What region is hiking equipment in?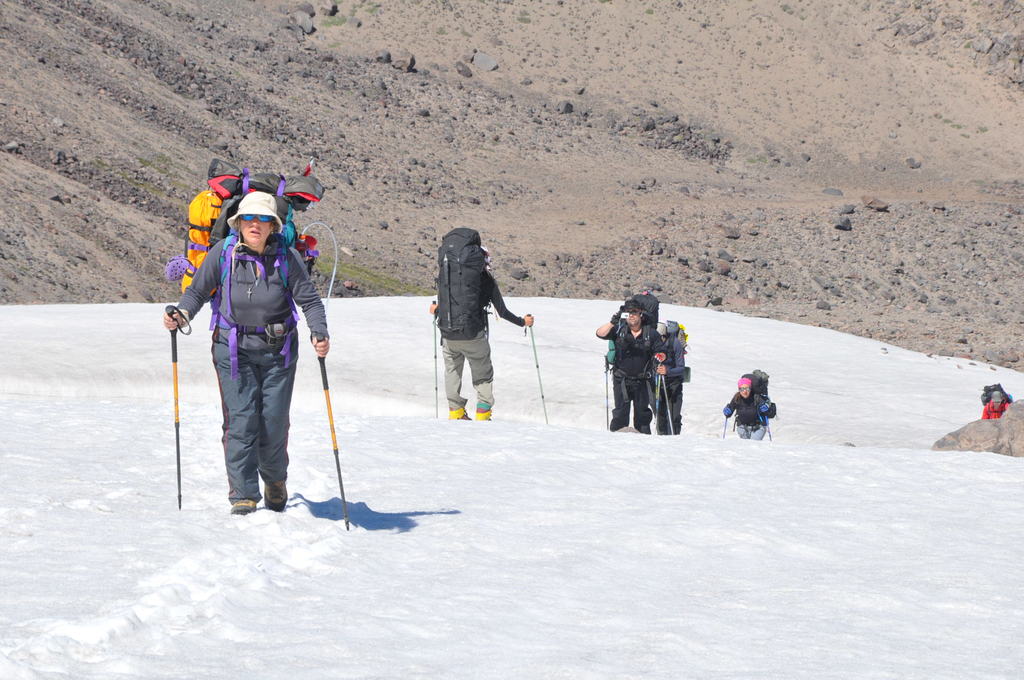
bbox=(653, 370, 660, 435).
